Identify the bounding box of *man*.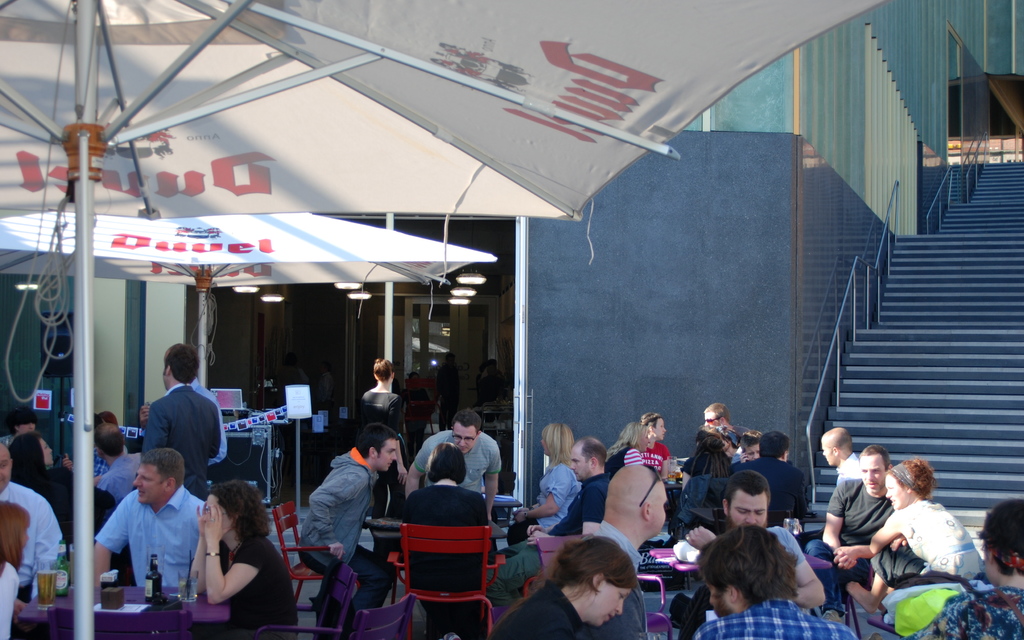
rect(100, 426, 140, 503).
